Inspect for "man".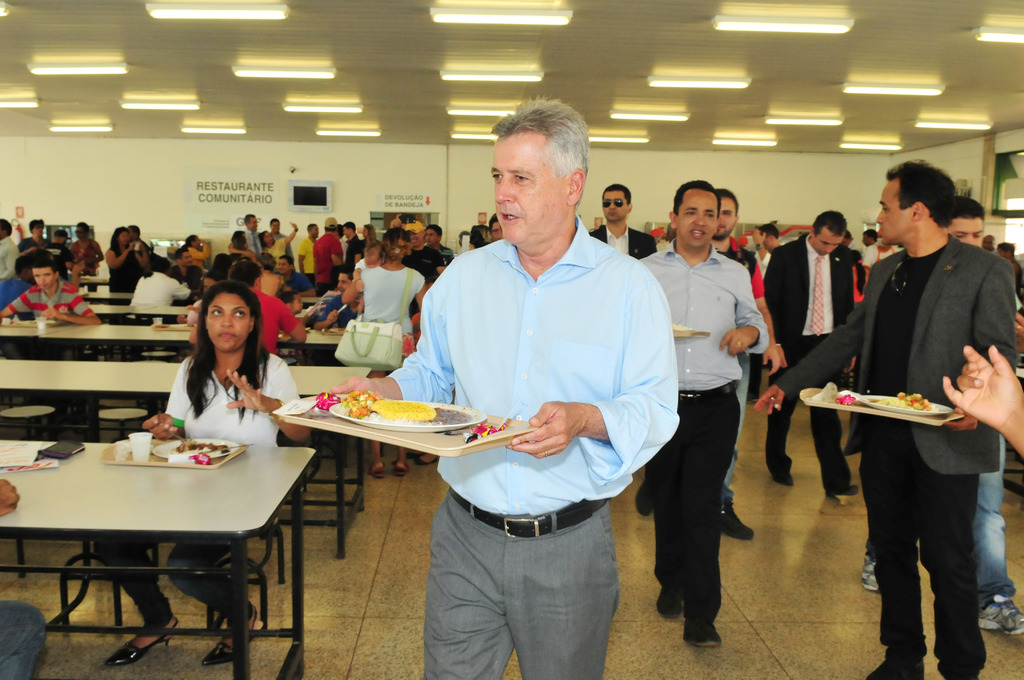
Inspection: x1=588 y1=183 x2=657 y2=262.
